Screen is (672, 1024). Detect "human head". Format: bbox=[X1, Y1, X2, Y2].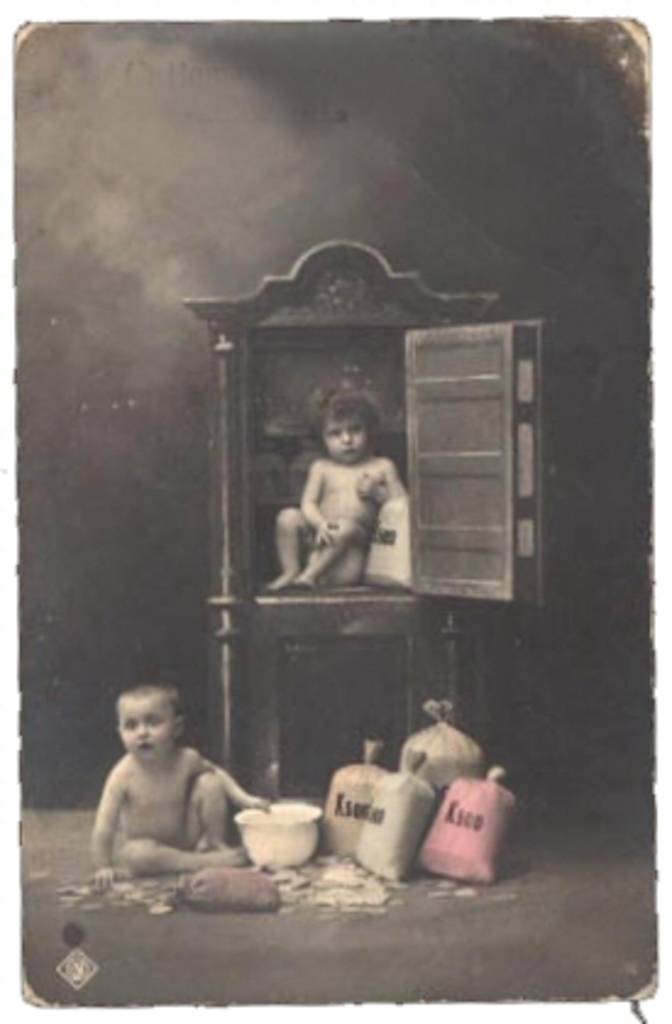
bbox=[100, 692, 191, 772].
